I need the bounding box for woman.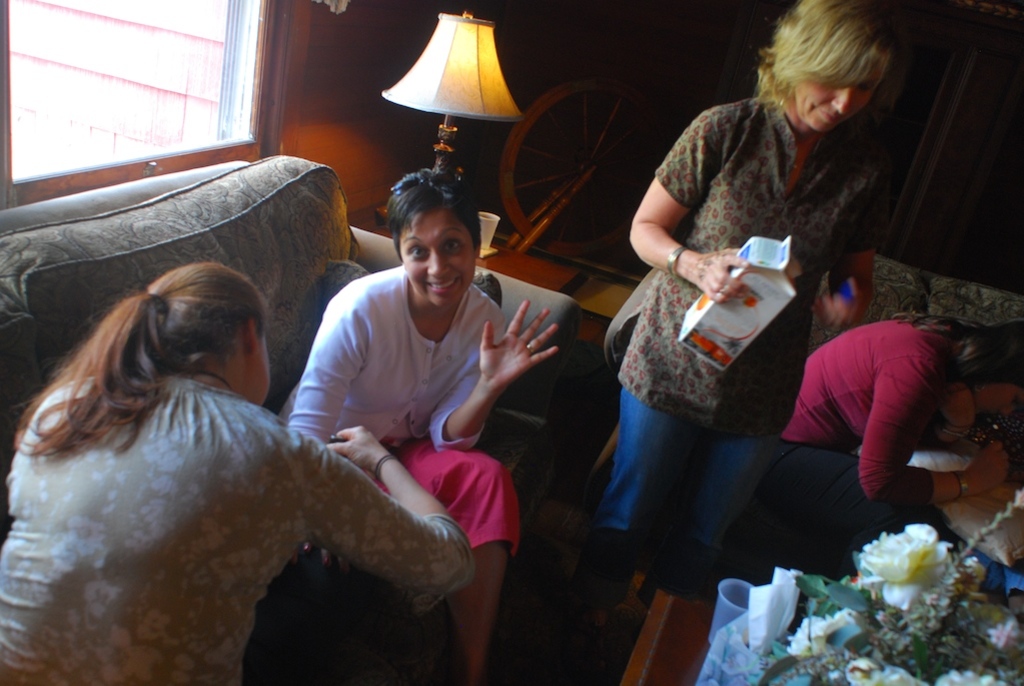
Here it is: 280,169,561,685.
